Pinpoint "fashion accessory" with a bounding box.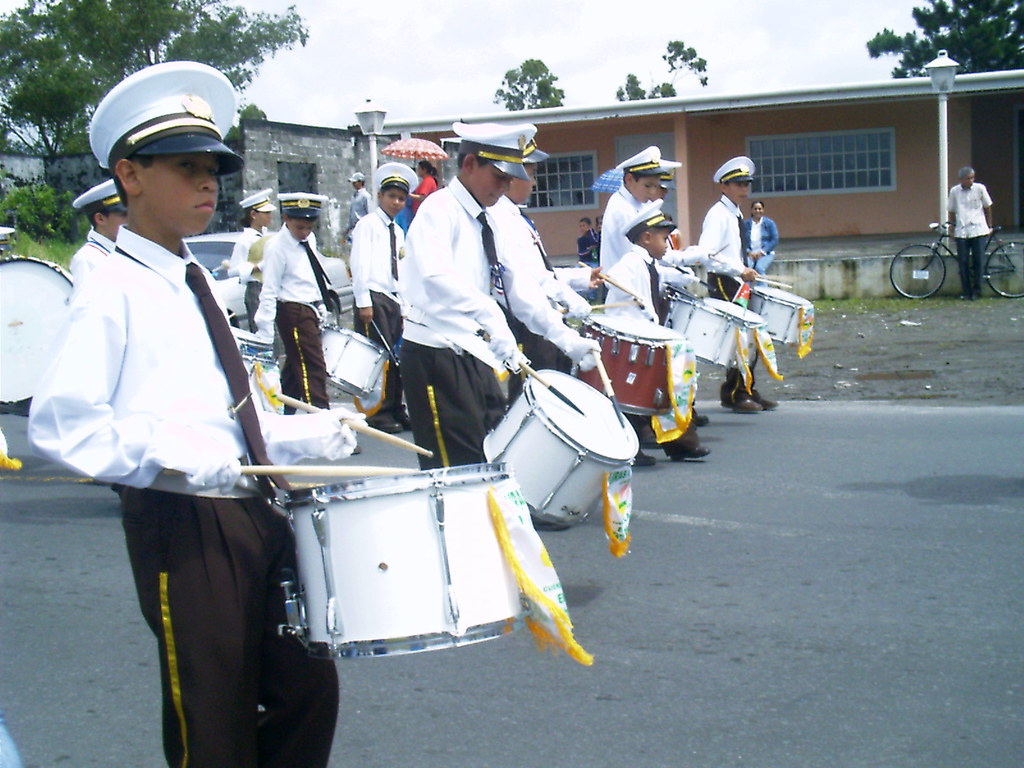
bbox=(647, 263, 669, 329).
